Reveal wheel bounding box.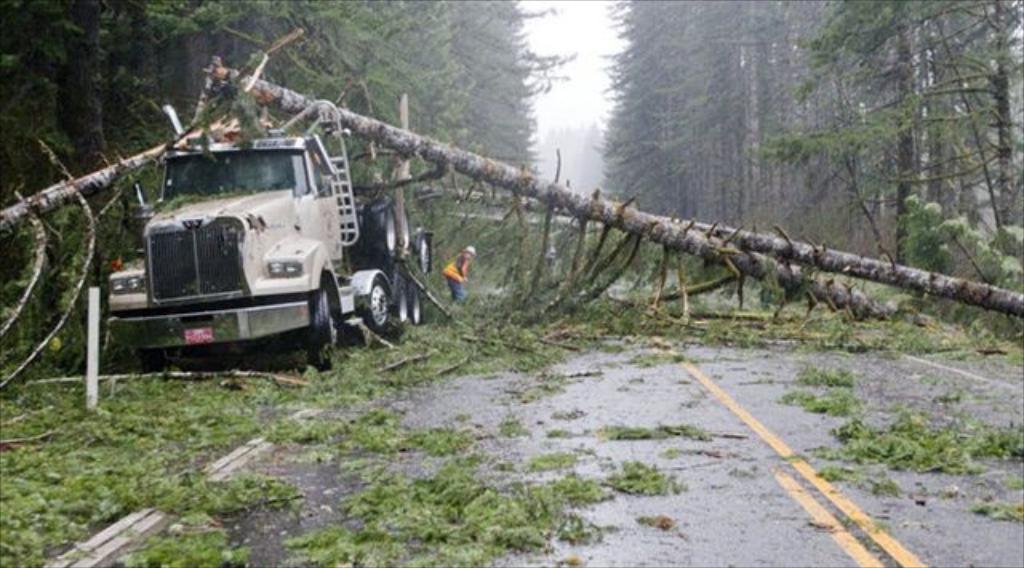
Revealed: locate(422, 235, 437, 275).
